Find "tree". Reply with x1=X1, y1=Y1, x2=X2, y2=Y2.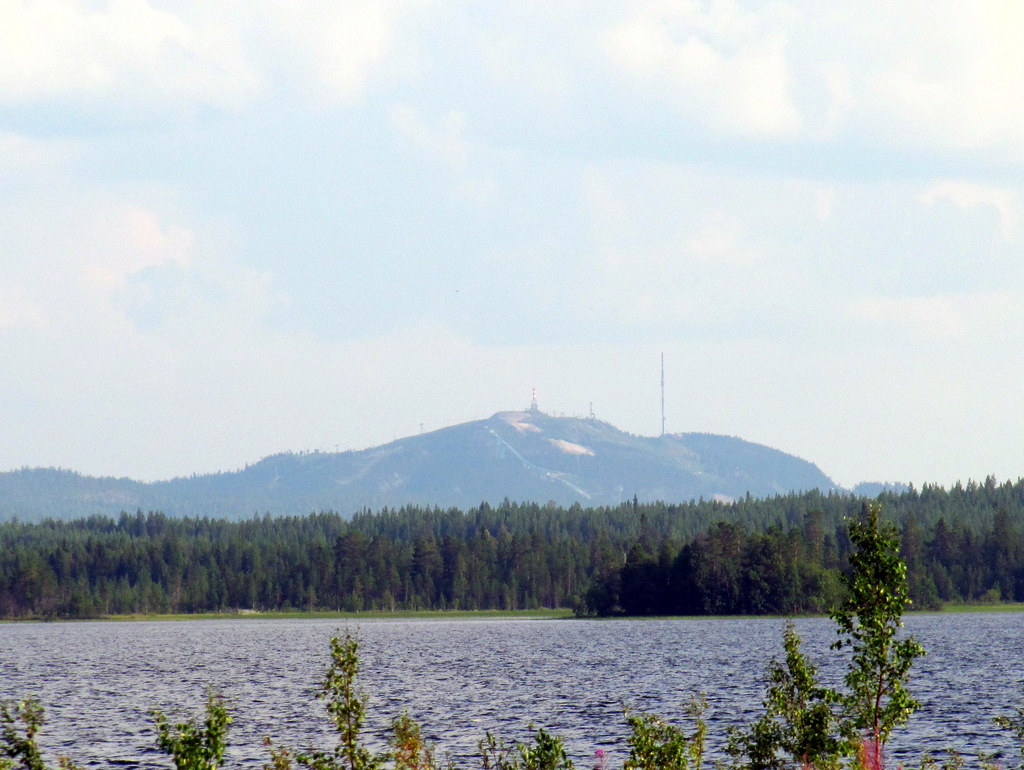
x1=273, y1=533, x2=312, y2=607.
